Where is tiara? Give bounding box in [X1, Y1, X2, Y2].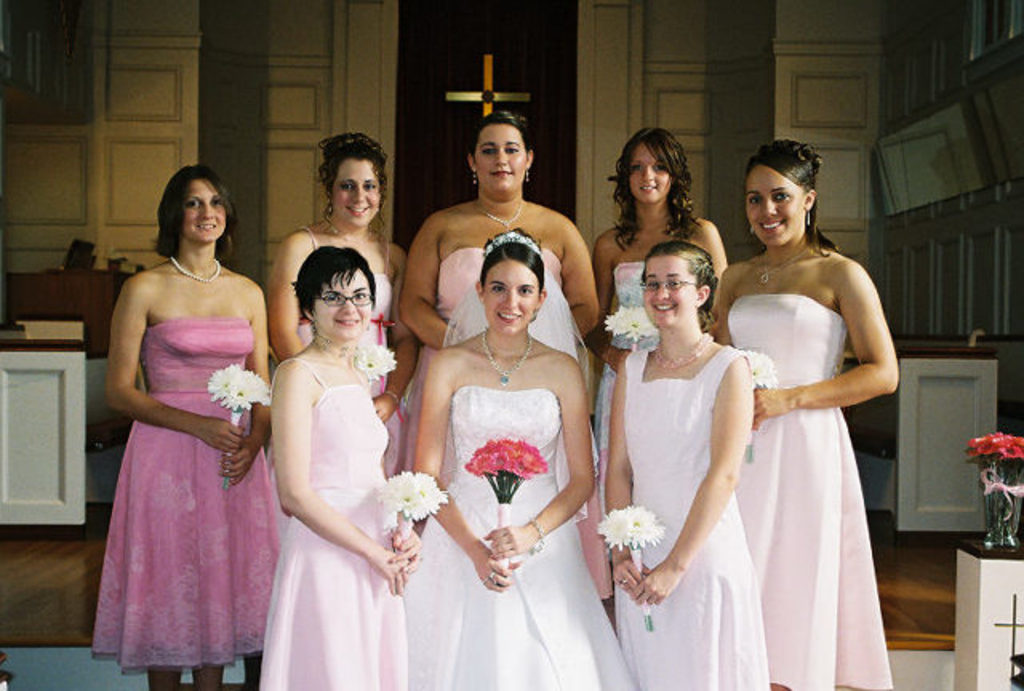
[483, 229, 544, 259].
